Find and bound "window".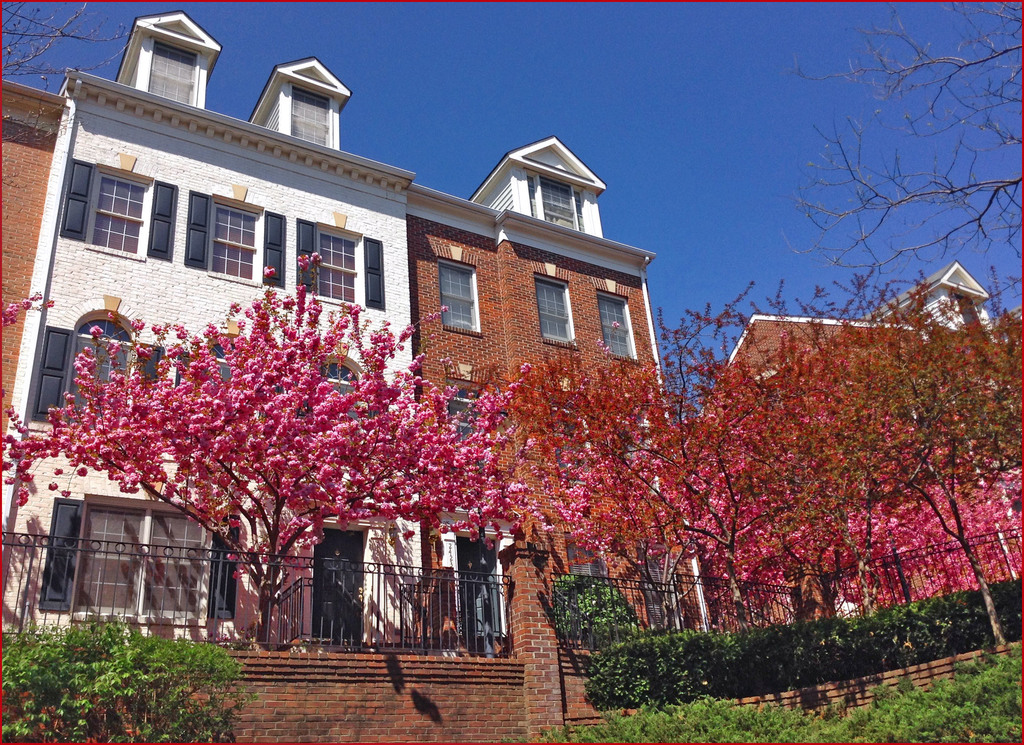
Bound: (49, 500, 237, 624).
